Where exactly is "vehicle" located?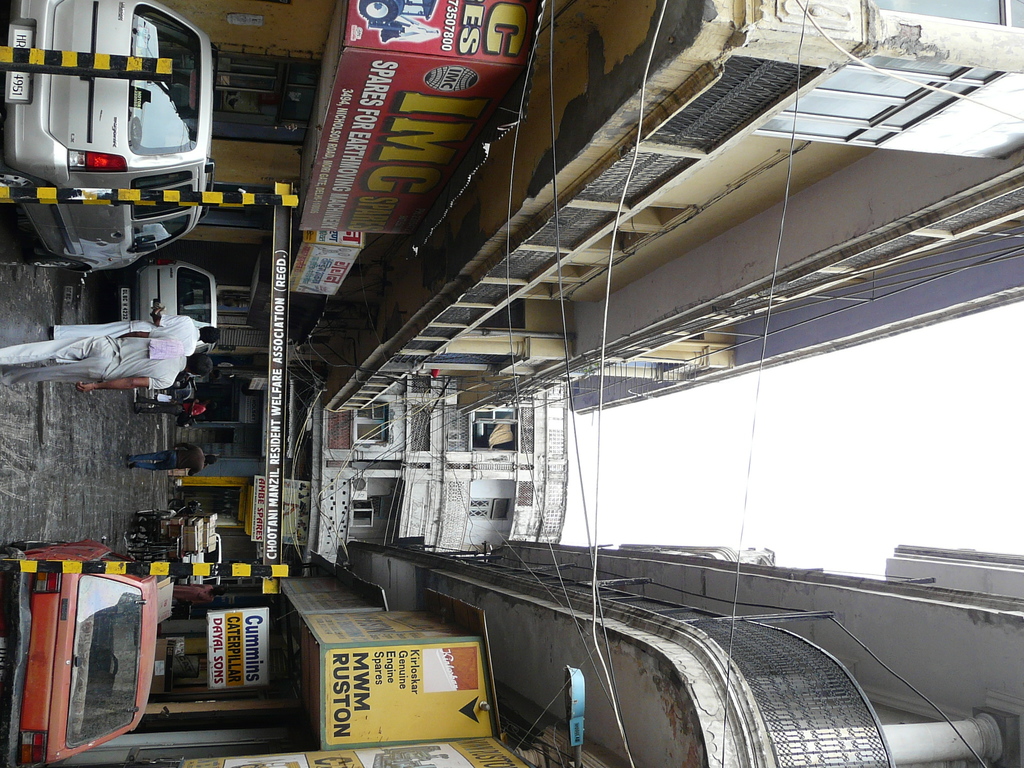
Its bounding box is 13:26:207:285.
